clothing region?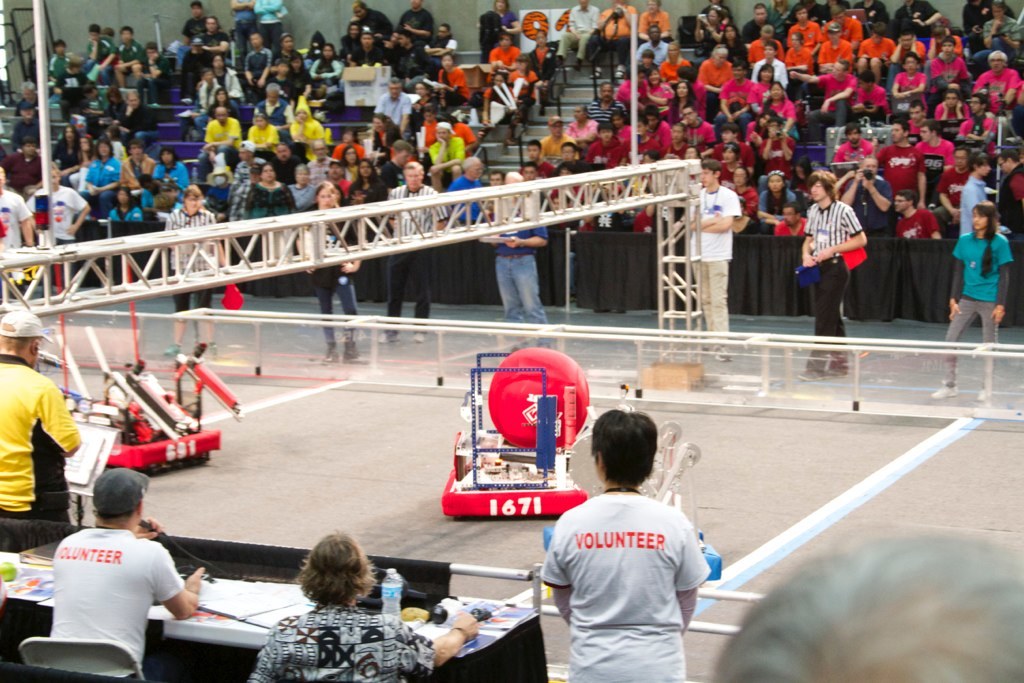
243 600 443 682
